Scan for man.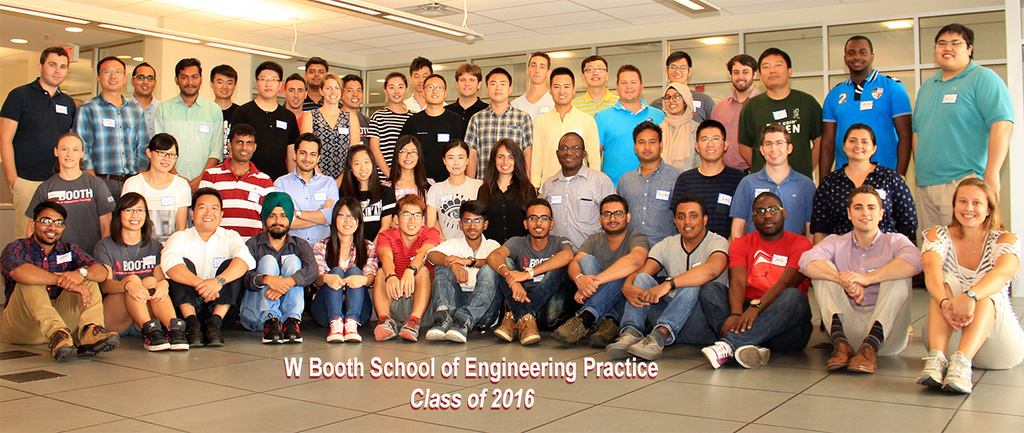
Scan result: 741/127/814/236.
